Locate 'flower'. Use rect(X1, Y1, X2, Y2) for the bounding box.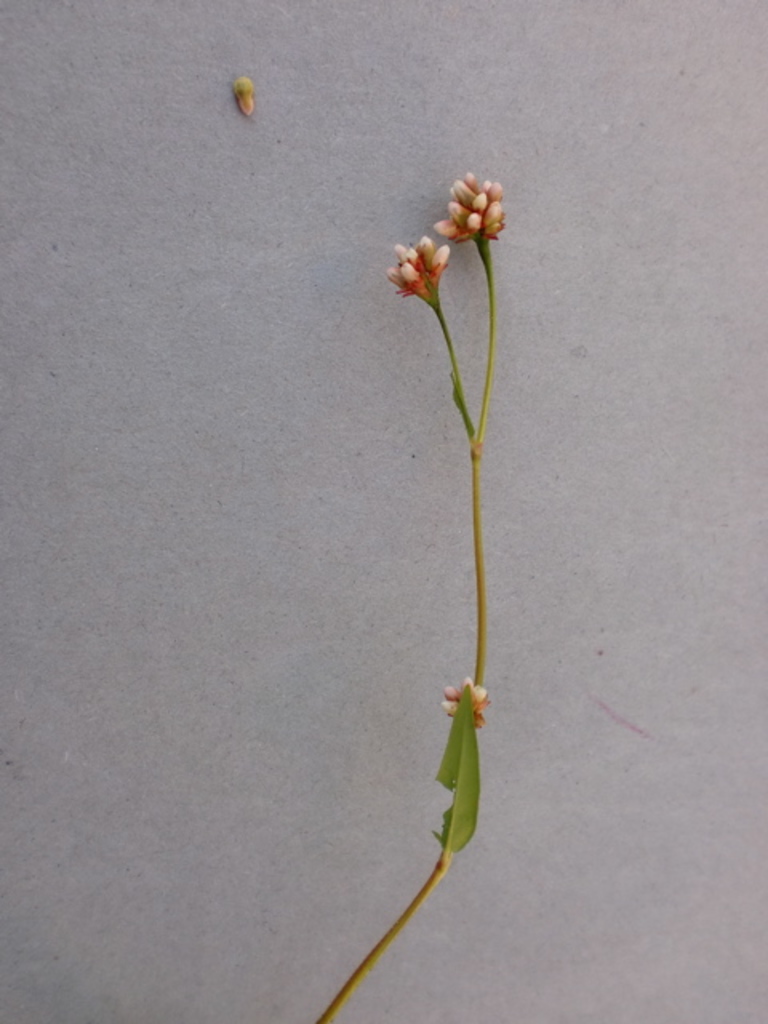
rect(387, 230, 454, 314).
